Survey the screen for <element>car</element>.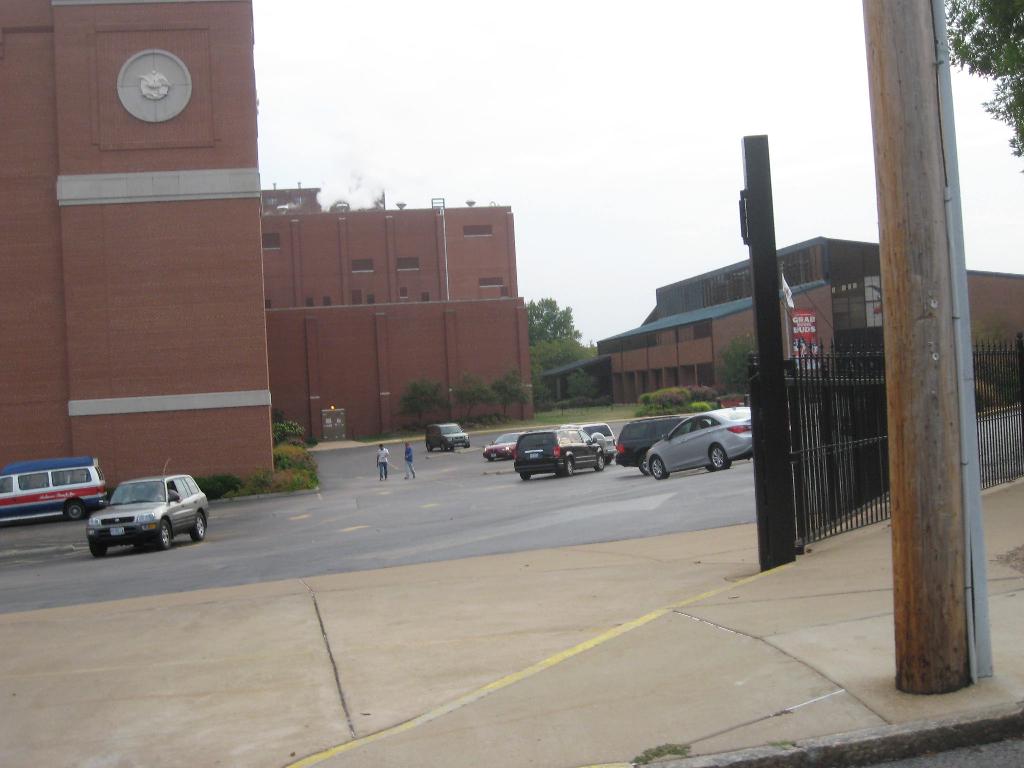
Survey found: bbox=[424, 422, 473, 452].
